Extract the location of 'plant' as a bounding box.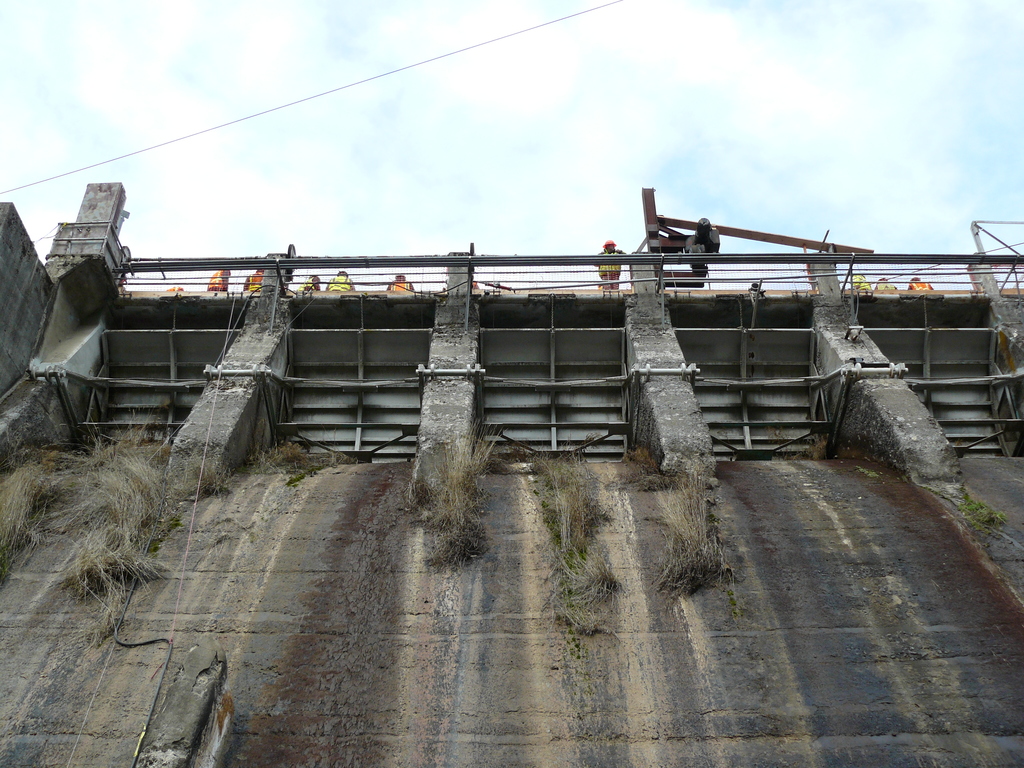
detection(530, 440, 614, 638).
